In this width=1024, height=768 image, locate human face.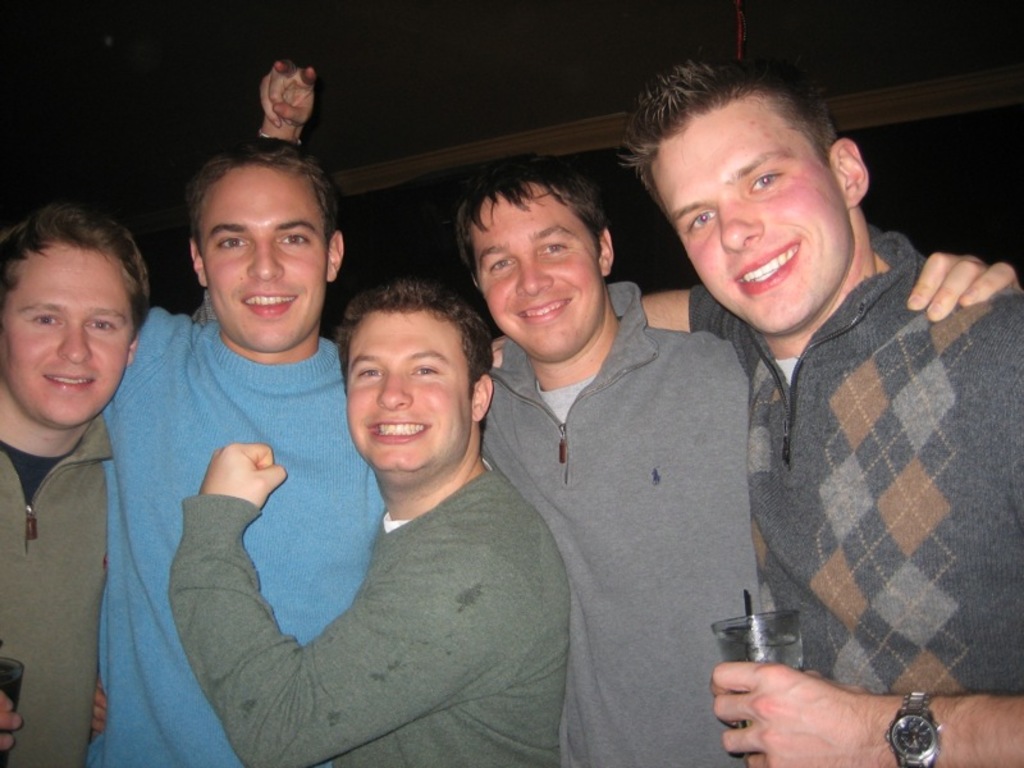
Bounding box: 648,100,852,332.
